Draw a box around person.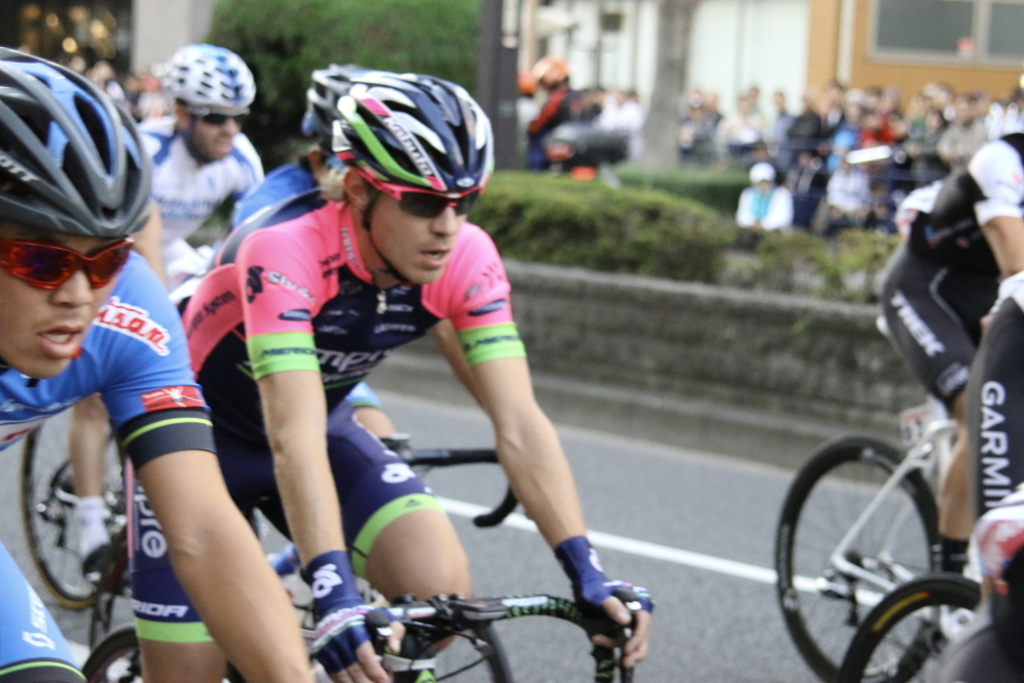
bbox=(877, 134, 1023, 658).
